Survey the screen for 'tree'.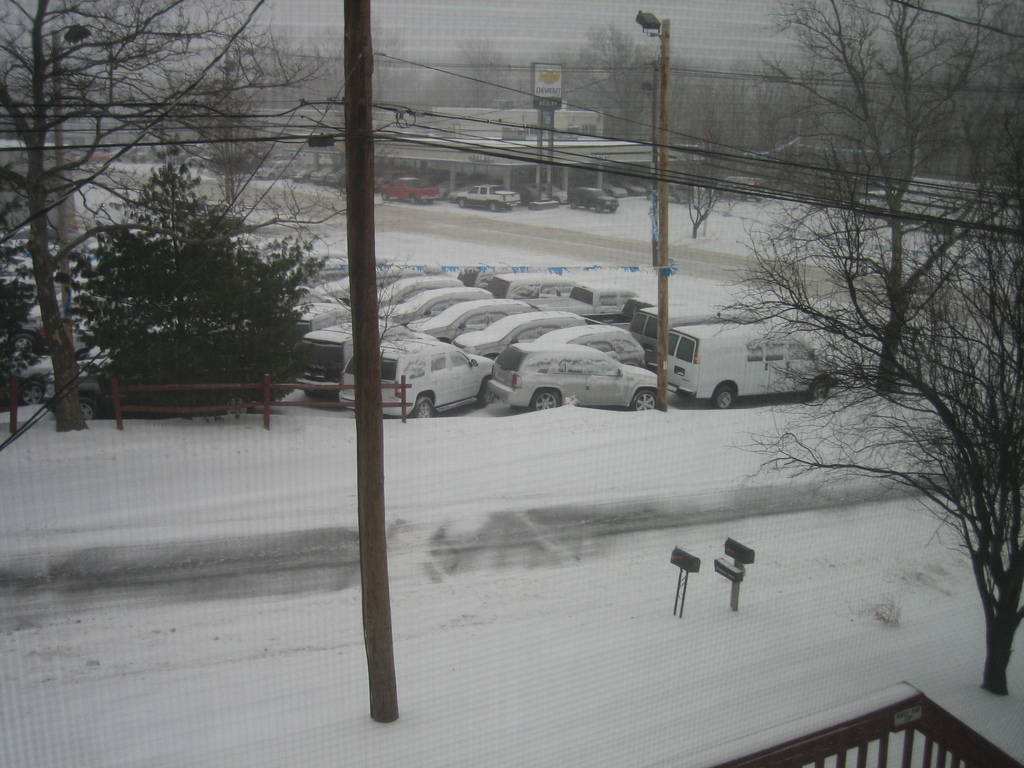
Survey found: (0,0,338,438).
